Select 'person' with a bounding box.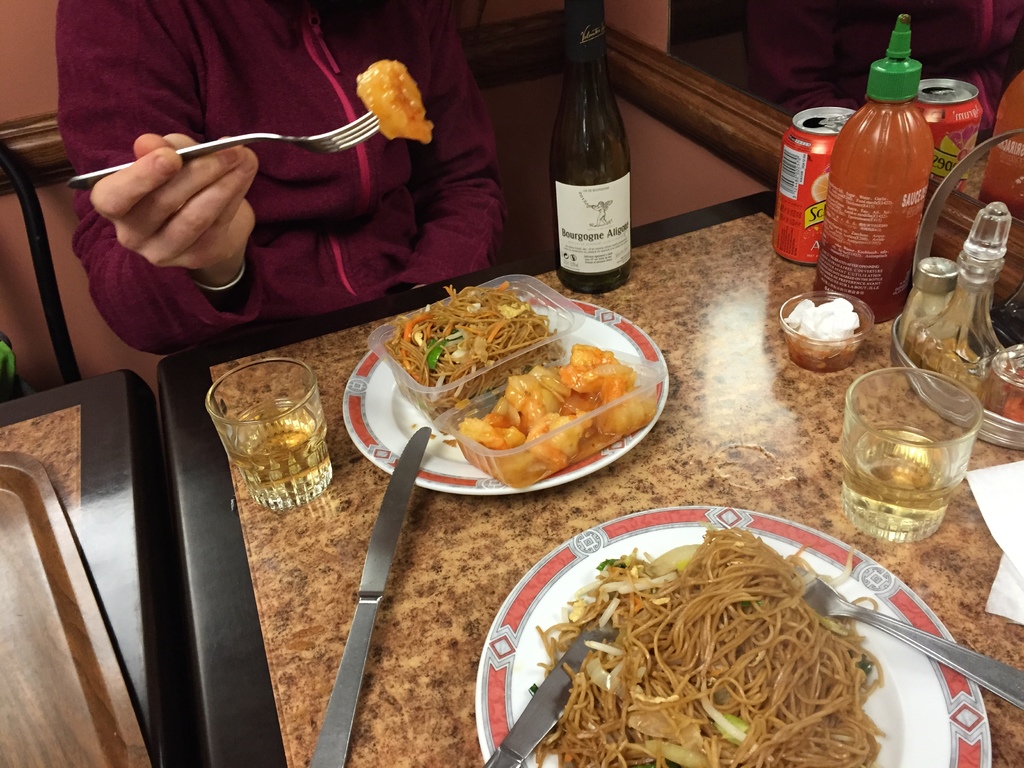
pyautogui.locateOnScreen(52, 0, 515, 347).
